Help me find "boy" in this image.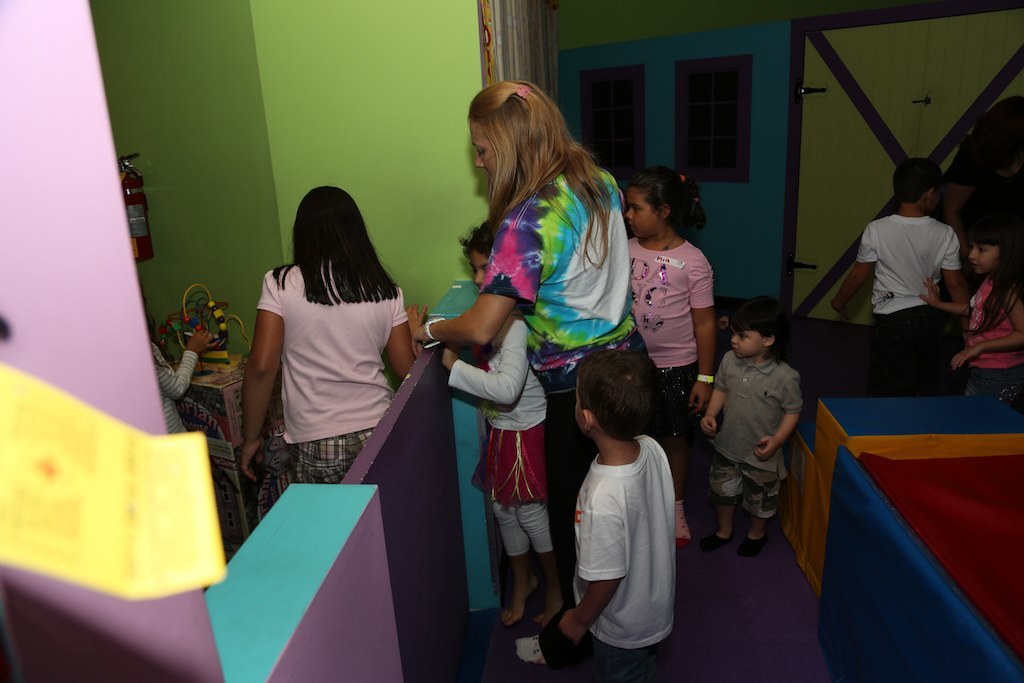
Found it: select_region(835, 157, 975, 391).
